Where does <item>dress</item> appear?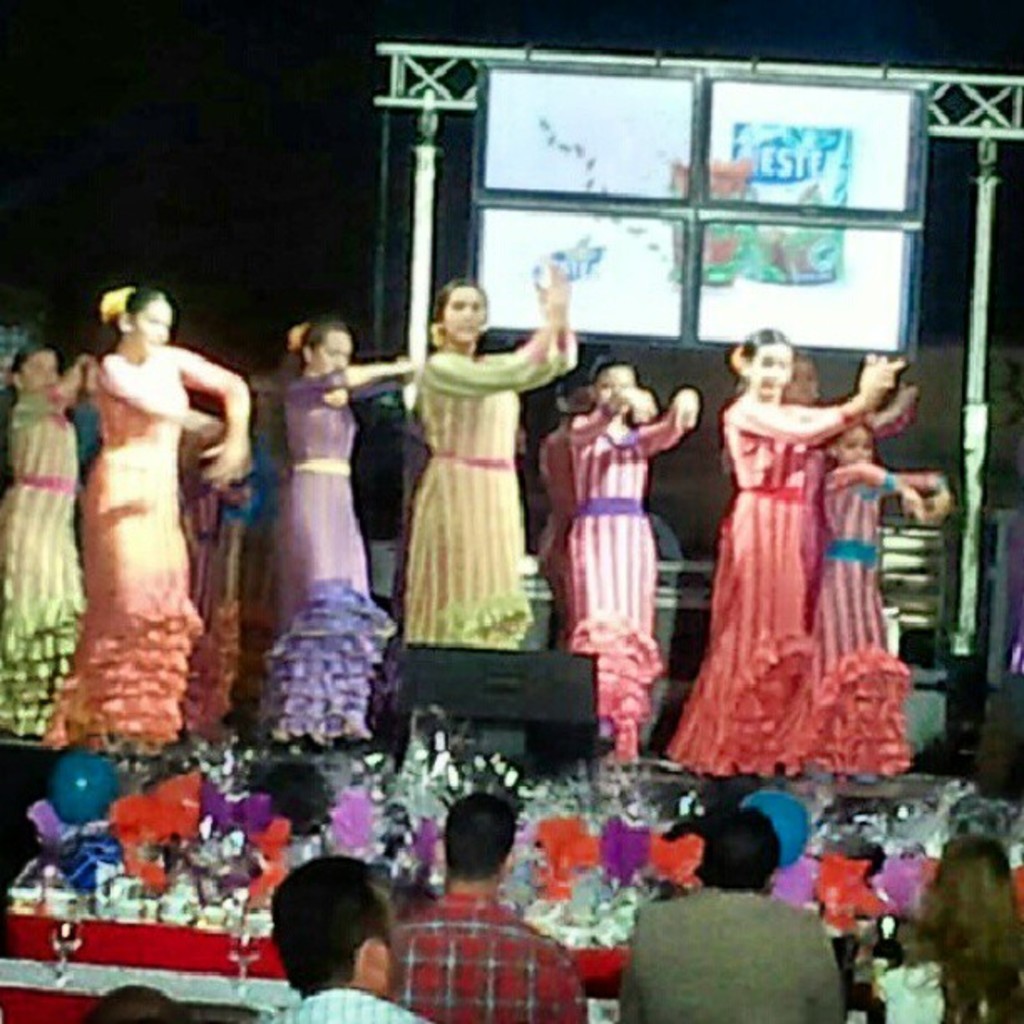
Appears at rect(266, 381, 388, 736).
